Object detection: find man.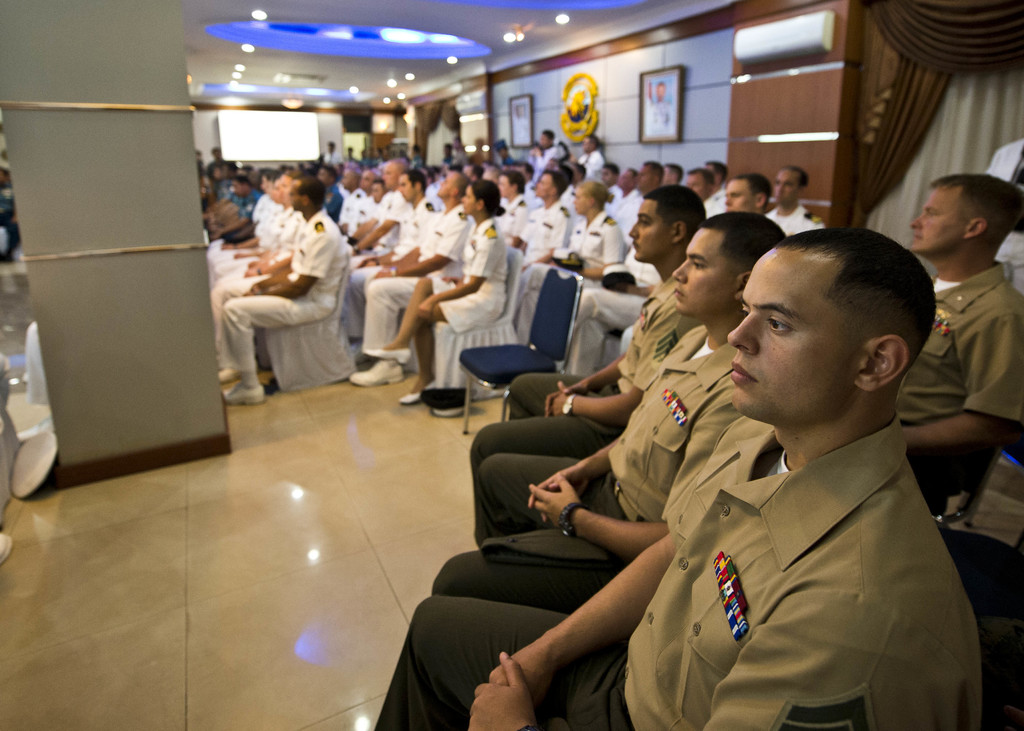
[579, 130, 607, 179].
